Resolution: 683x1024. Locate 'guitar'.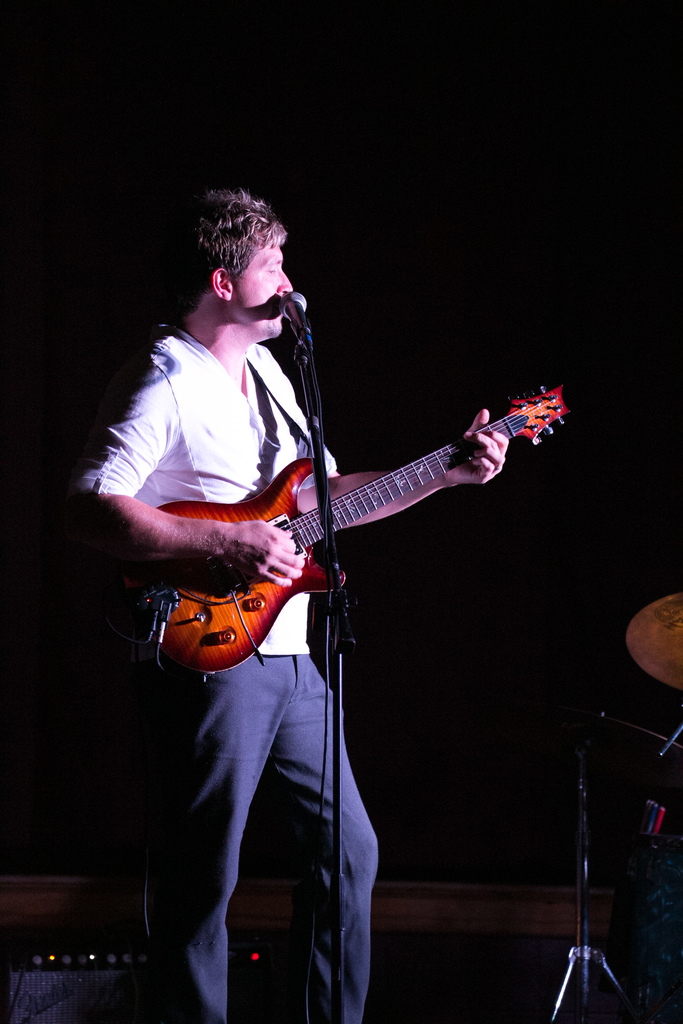
<box>129,377,564,684</box>.
